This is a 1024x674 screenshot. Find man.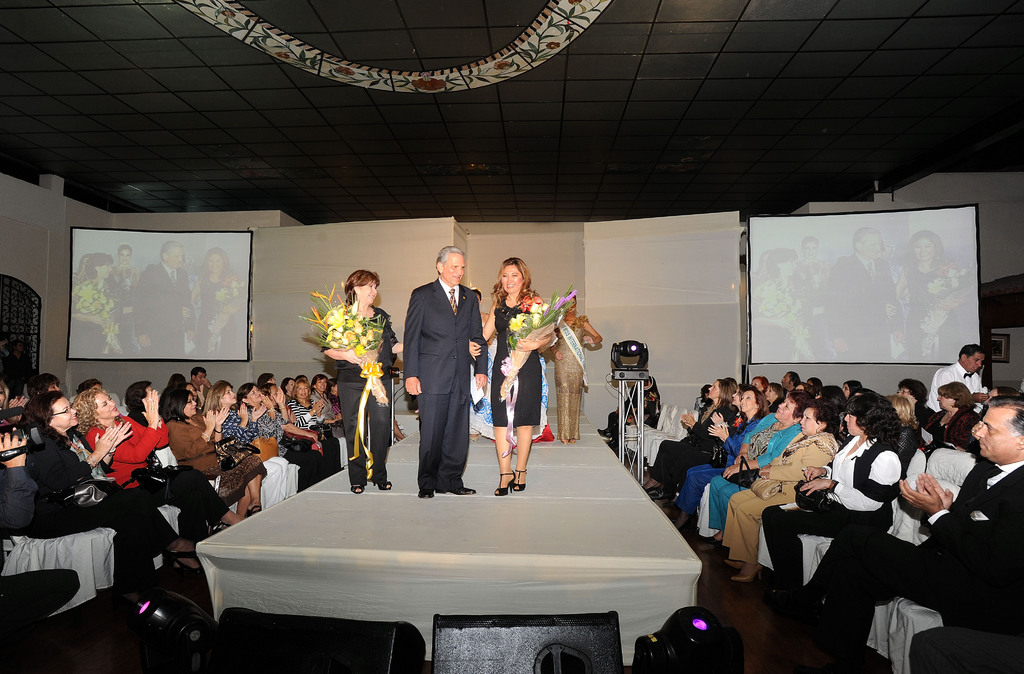
Bounding box: l=757, t=391, r=1023, b=673.
